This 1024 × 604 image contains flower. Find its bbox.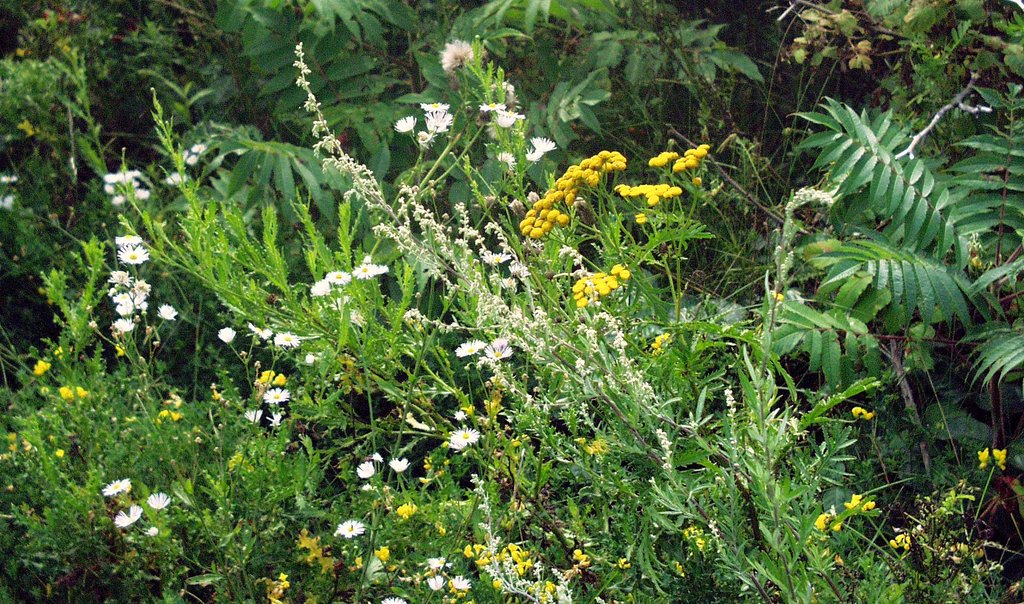
rect(426, 556, 445, 567).
